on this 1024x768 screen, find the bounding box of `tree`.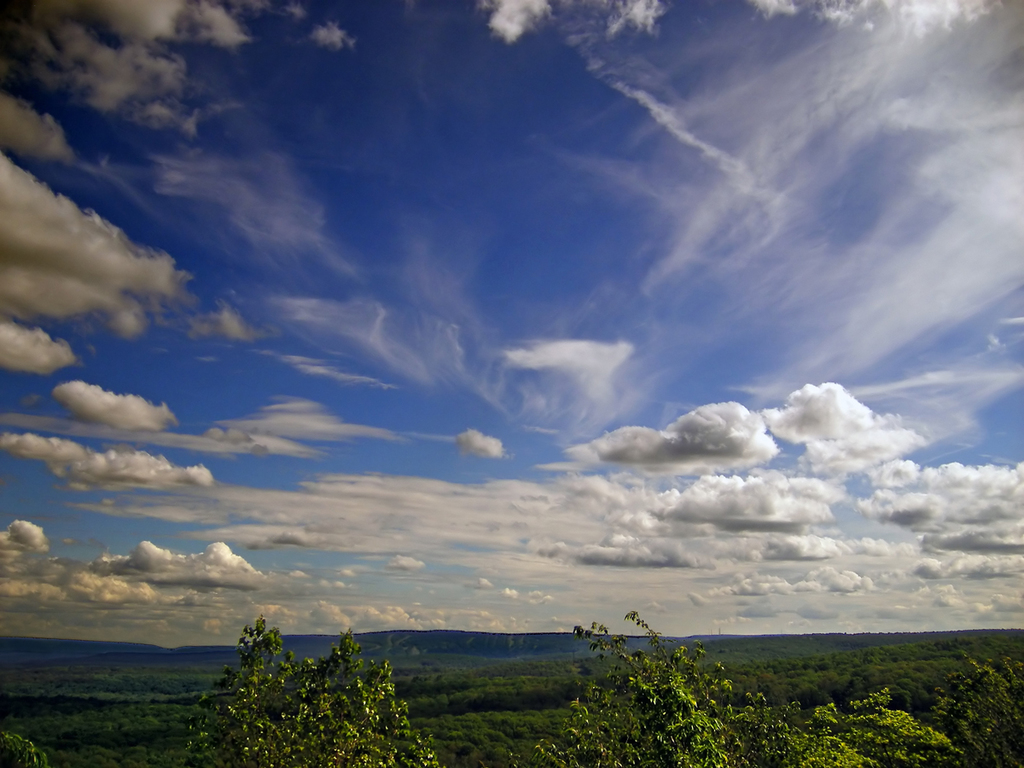
Bounding box: <bbox>933, 651, 1023, 767</bbox>.
